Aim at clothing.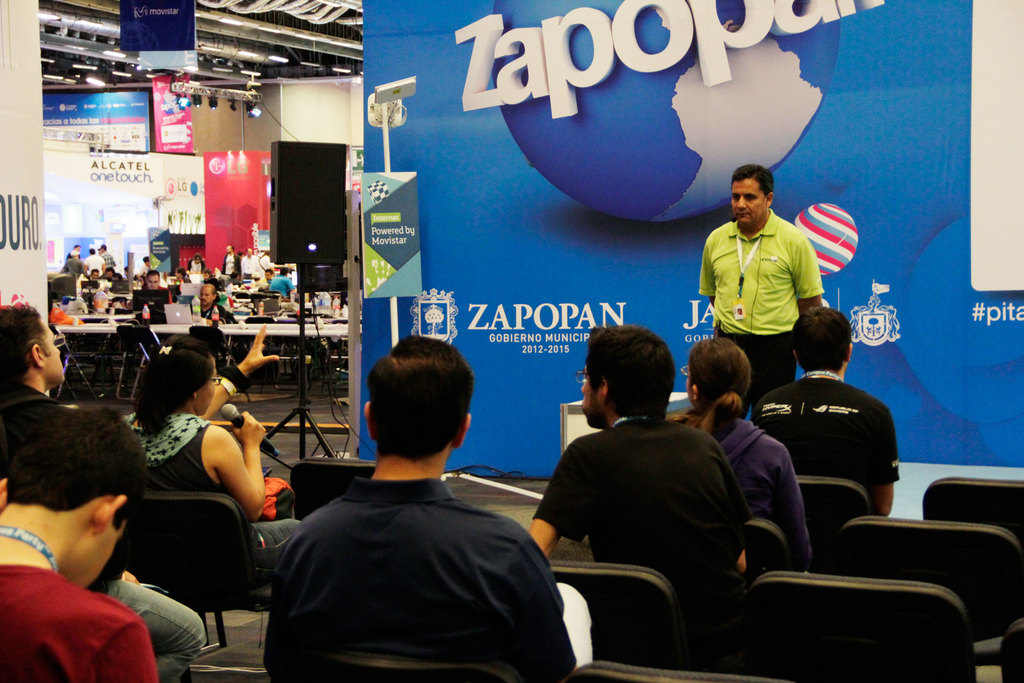
Aimed at pyautogui.locateOnScreen(0, 567, 154, 682).
